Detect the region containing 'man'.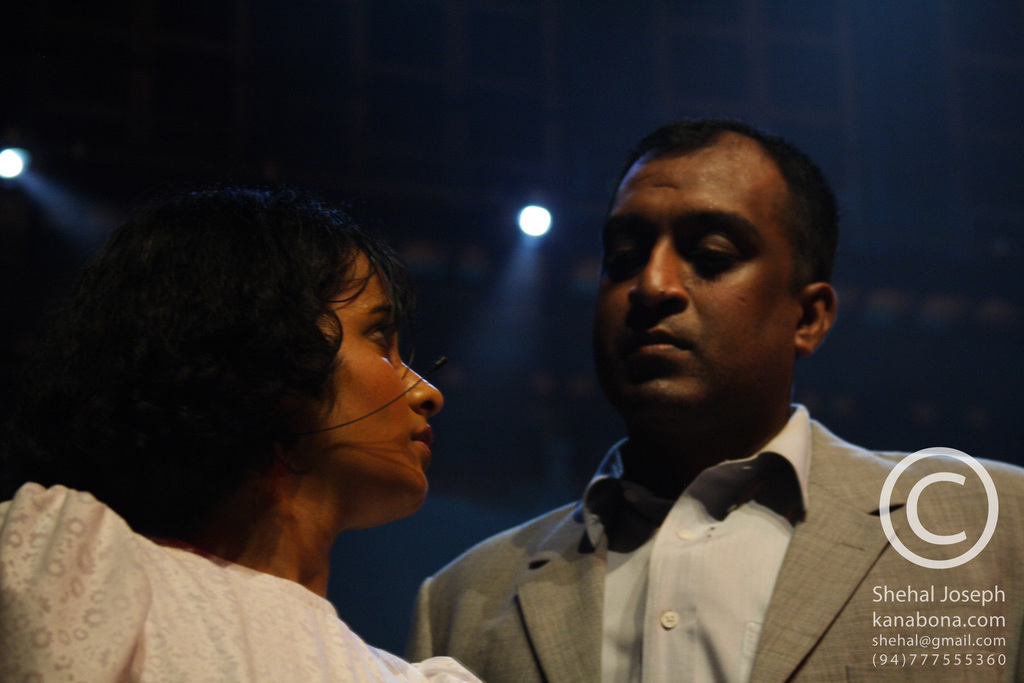
(388,122,1000,662).
